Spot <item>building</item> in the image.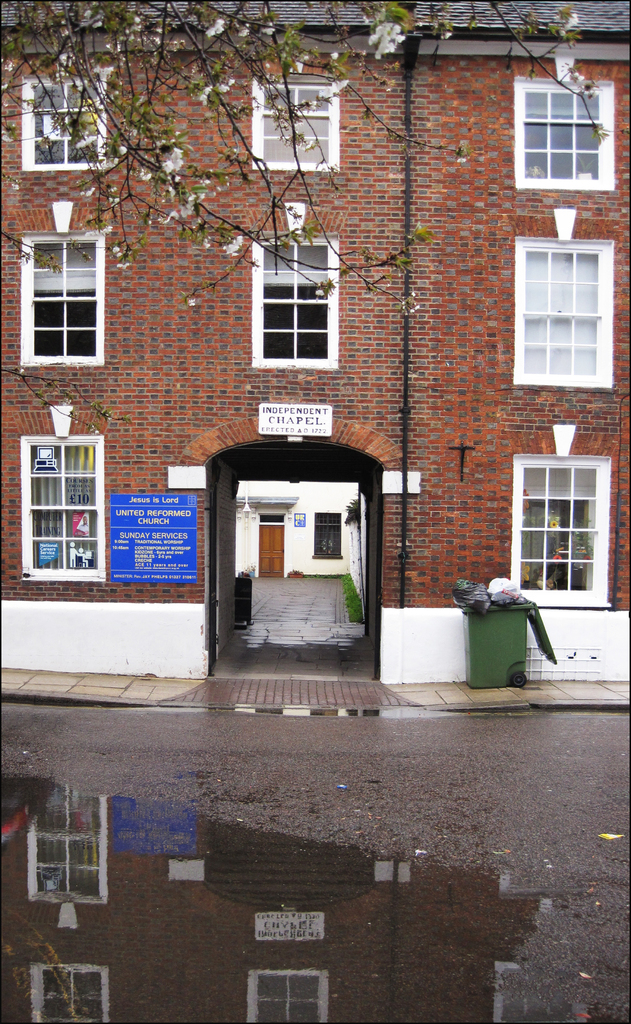
<item>building</item> found at locate(0, 0, 630, 692).
